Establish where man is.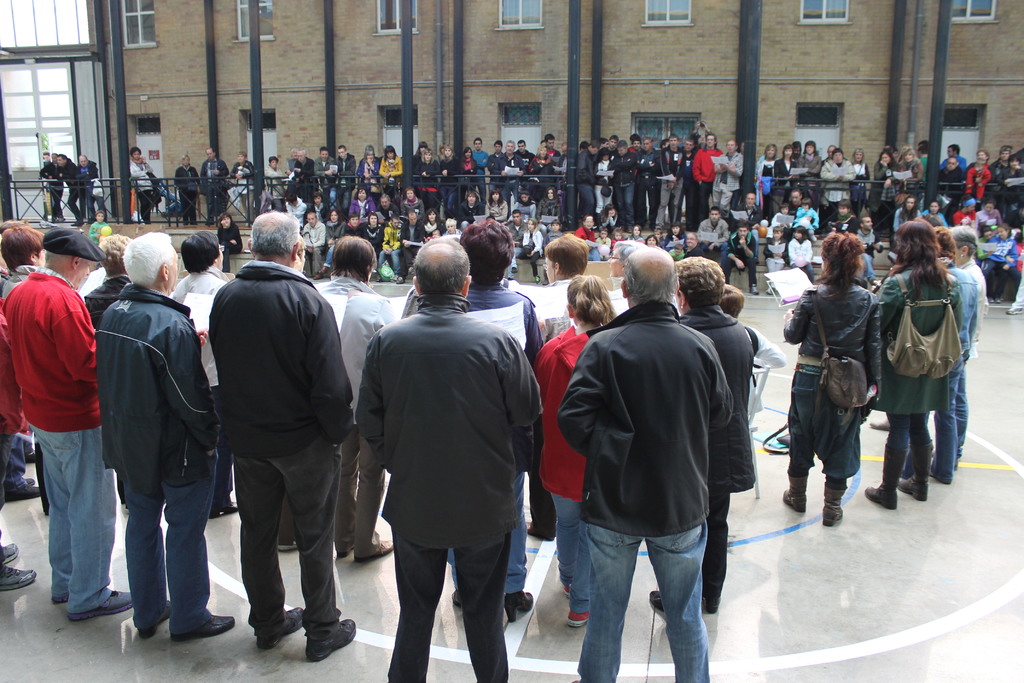
Established at x1=790, y1=193, x2=801, y2=211.
